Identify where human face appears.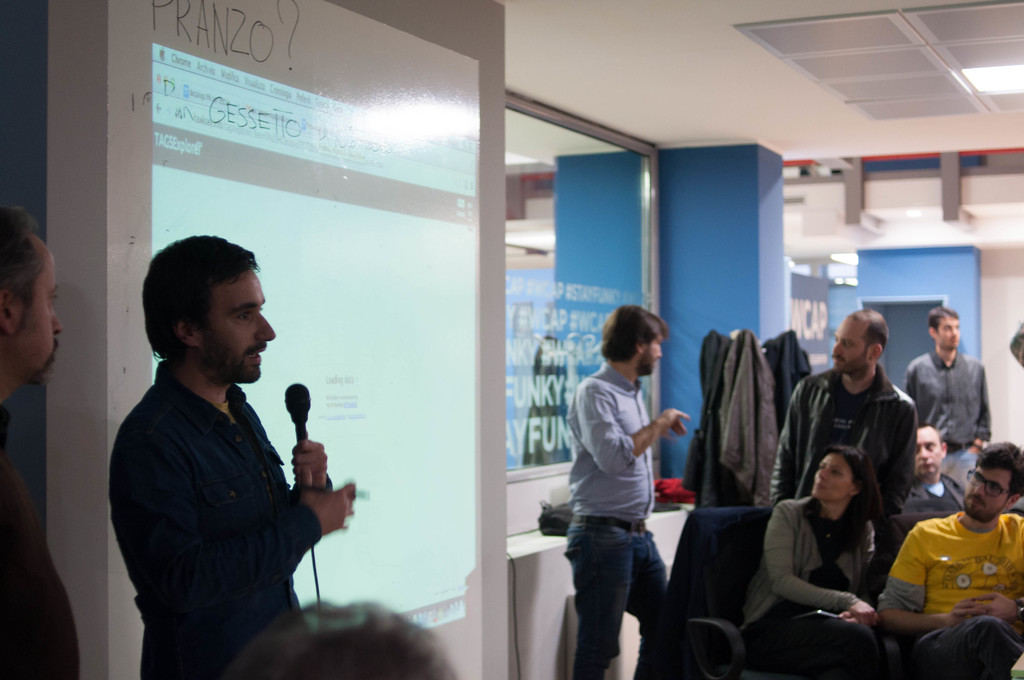
Appears at 831,314,872,366.
